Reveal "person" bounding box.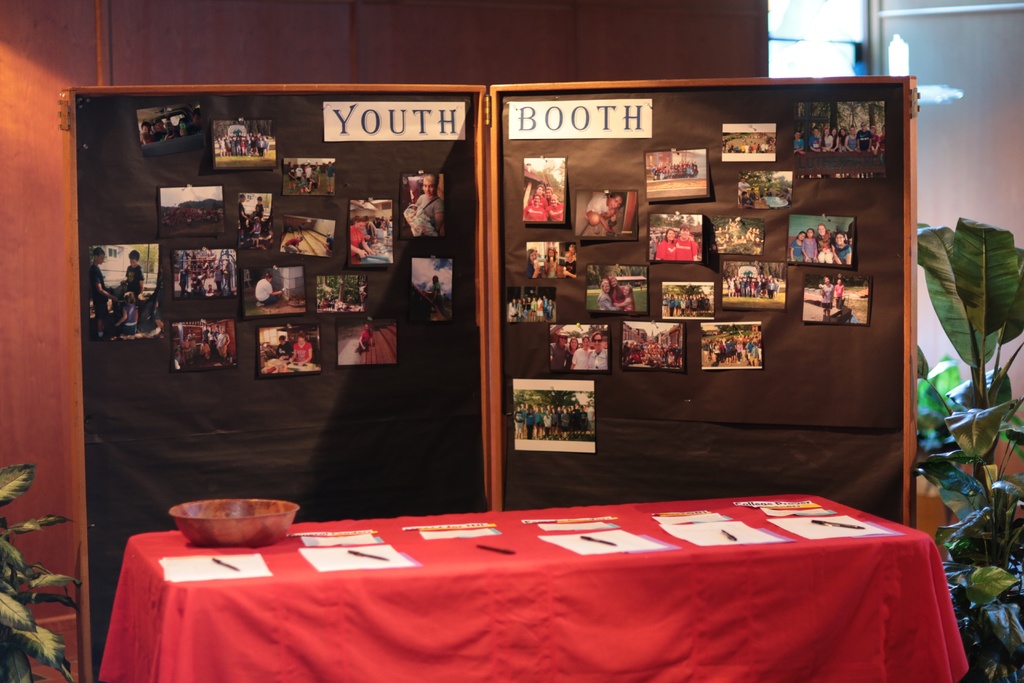
Revealed: 811:225:832:261.
